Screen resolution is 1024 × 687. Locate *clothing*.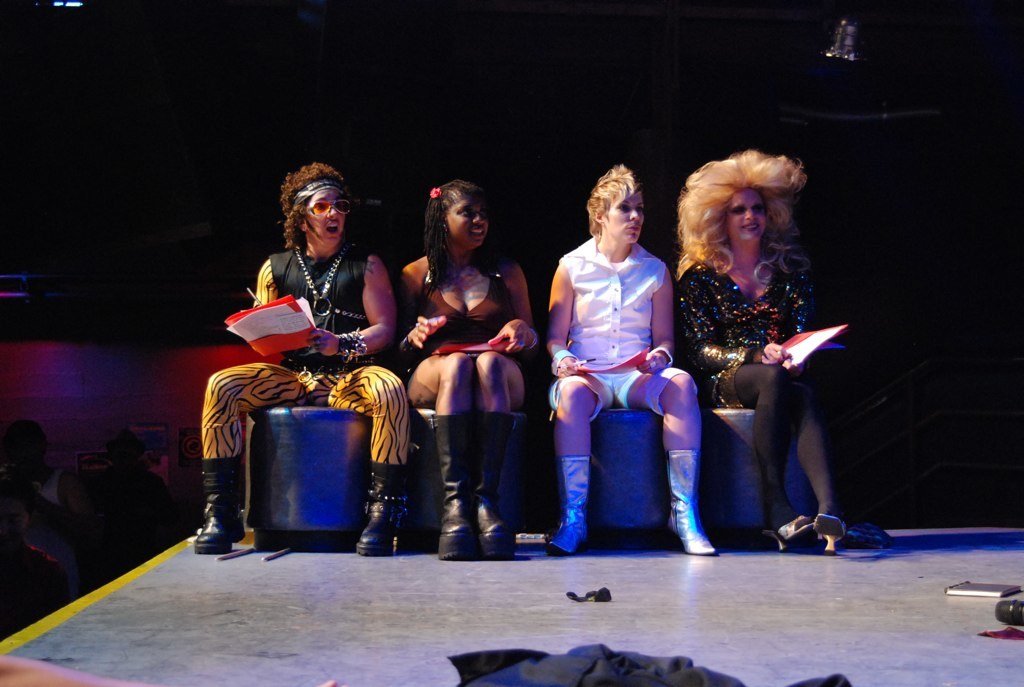
left=203, top=242, right=408, bottom=492.
